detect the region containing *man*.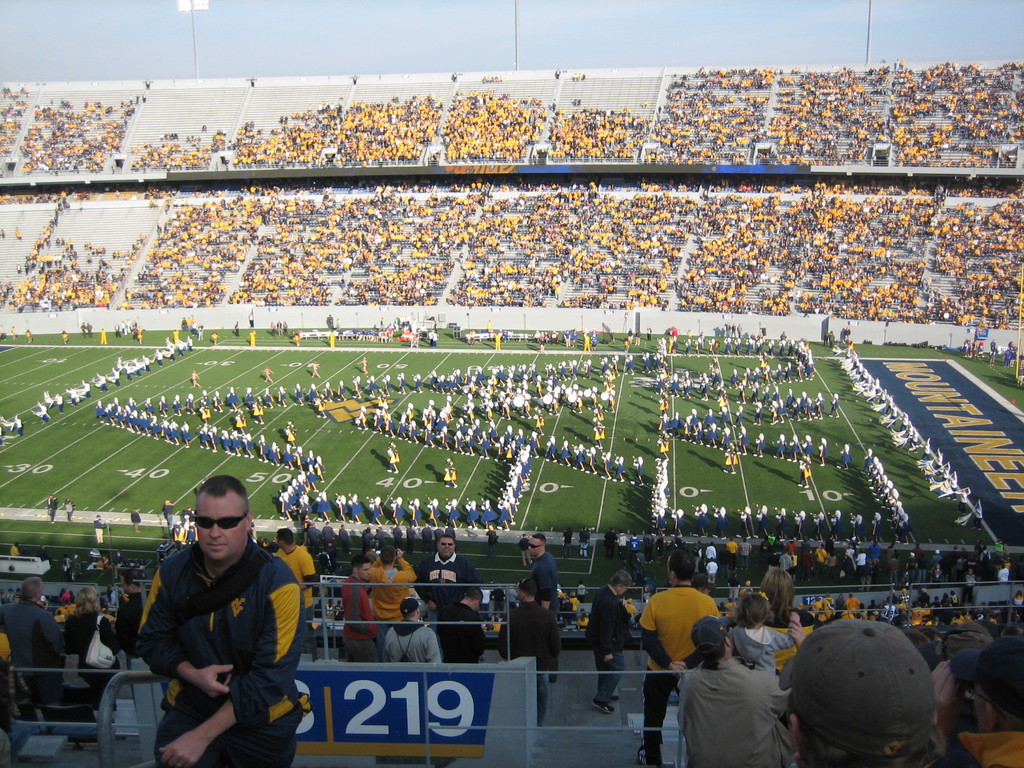
(253,402,267,426).
